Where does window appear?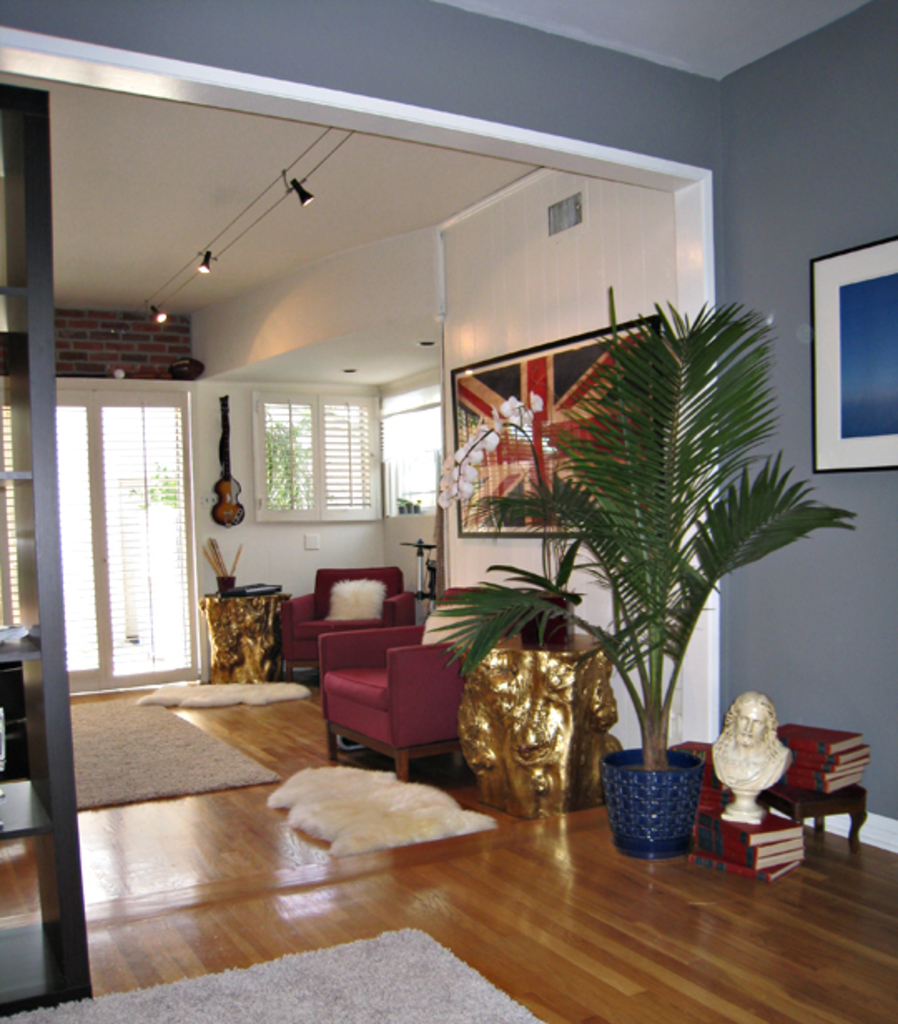
Appears at 55, 324, 198, 670.
